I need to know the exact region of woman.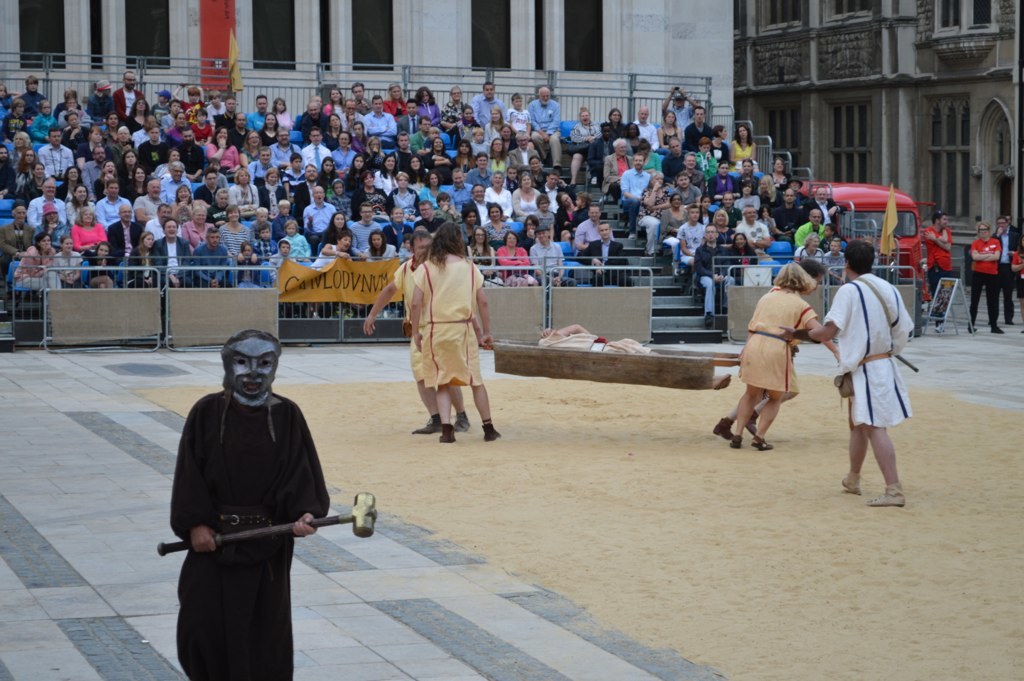
Region: (729, 123, 761, 175).
